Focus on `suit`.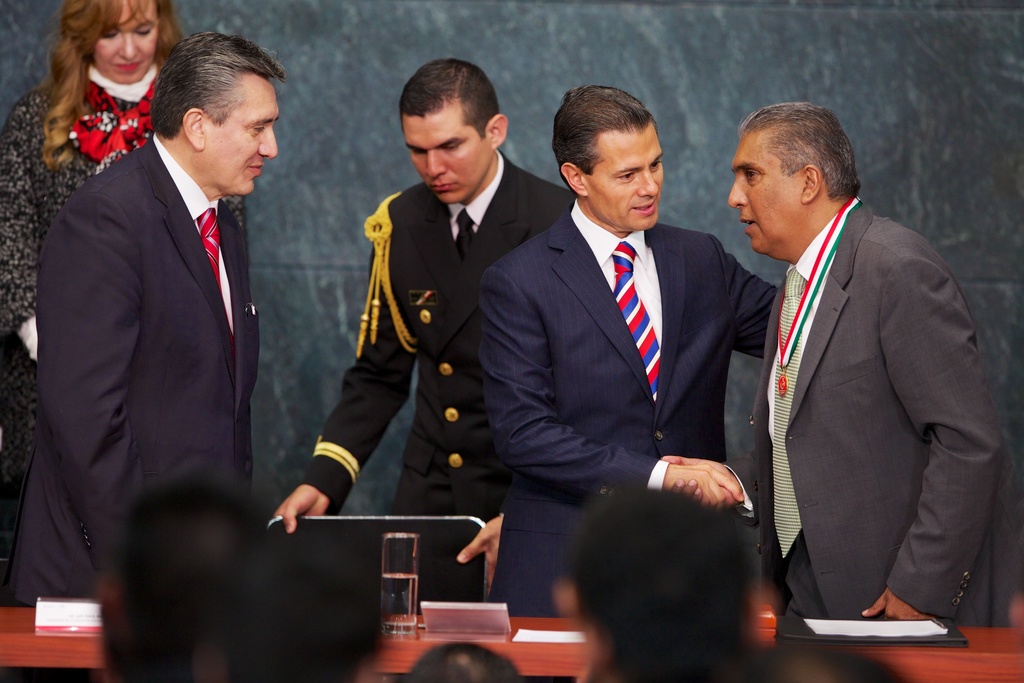
Focused at <bbox>492, 90, 744, 629</bbox>.
